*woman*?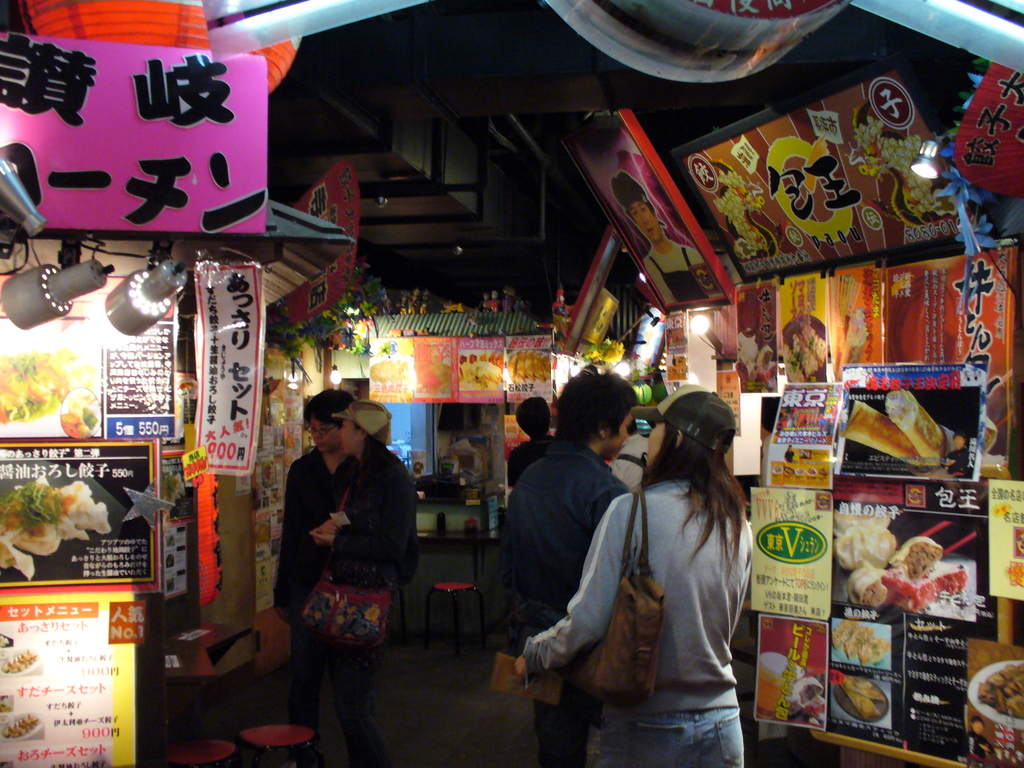
301, 388, 431, 767
